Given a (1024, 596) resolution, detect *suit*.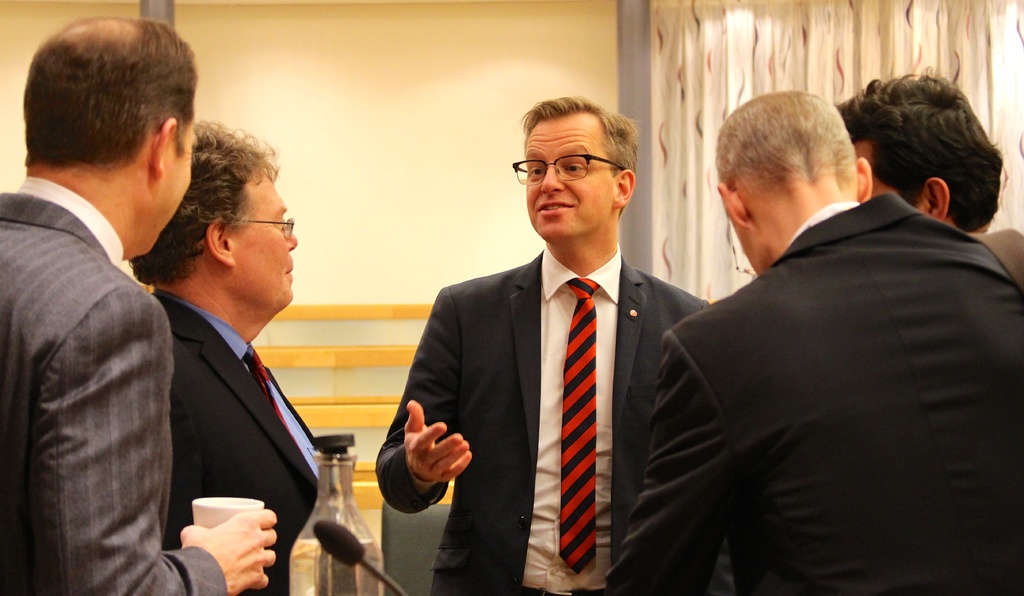
box(0, 176, 223, 595).
